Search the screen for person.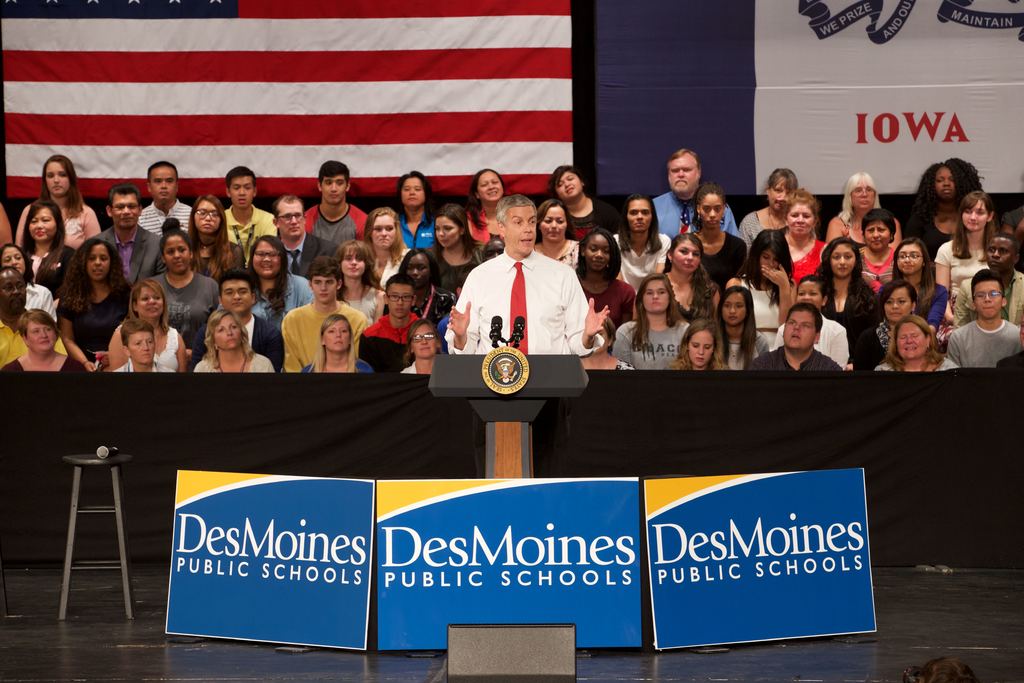
Found at (365, 281, 420, 368).
